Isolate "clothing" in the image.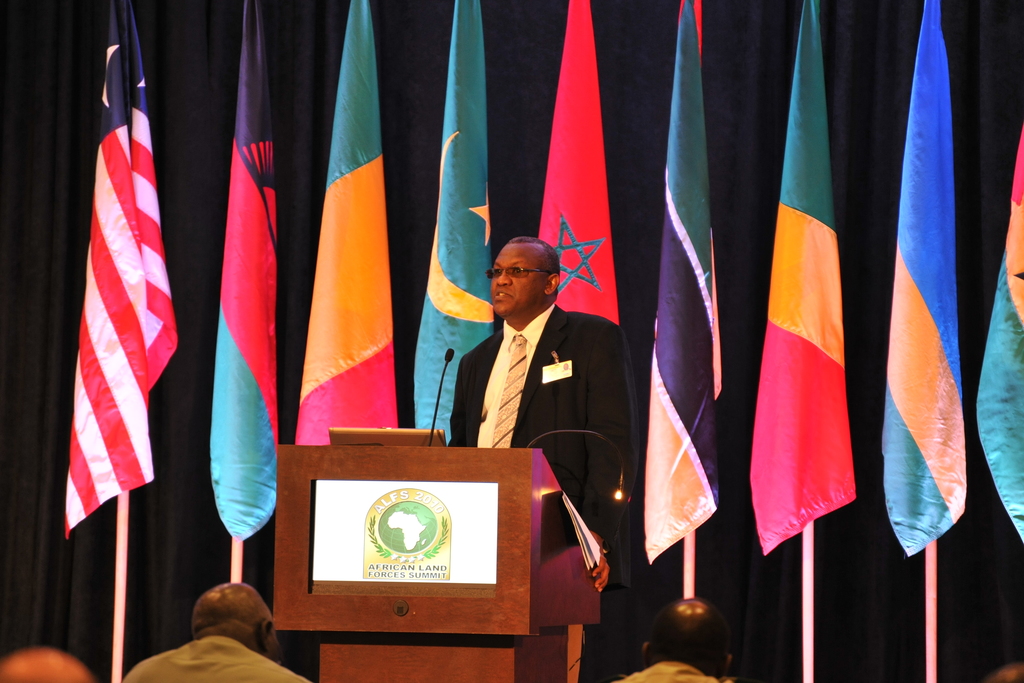
Isolated region: detection(119, 634, 312, 682).
